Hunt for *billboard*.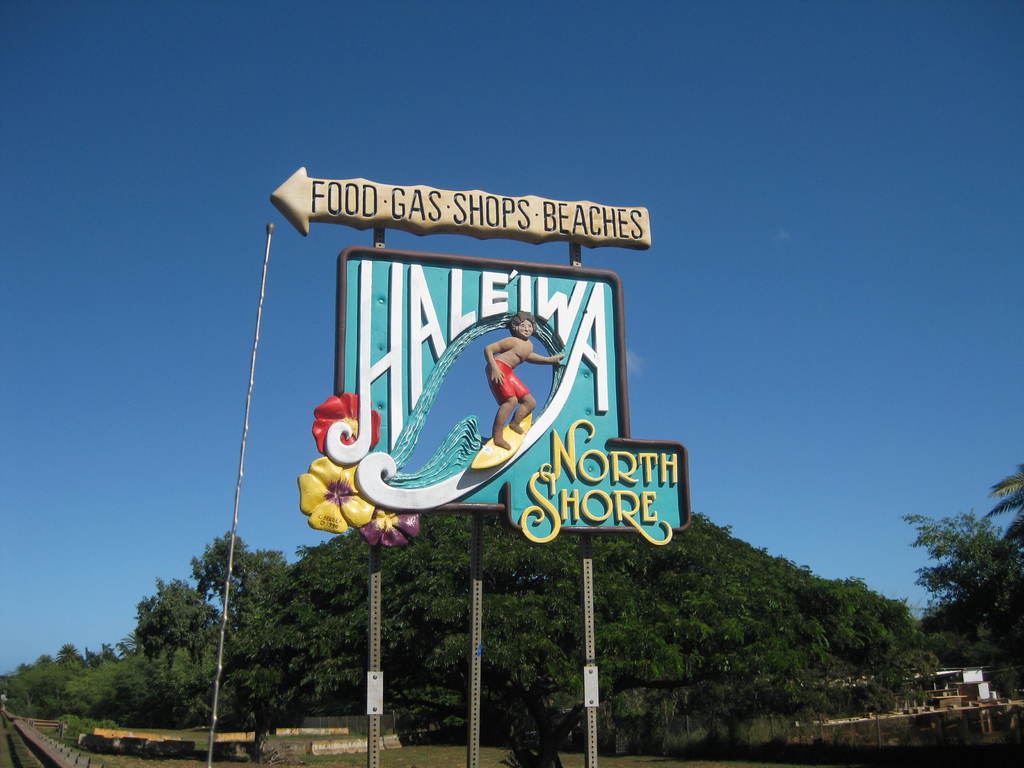
Hunted down at (275,189,694,764).
